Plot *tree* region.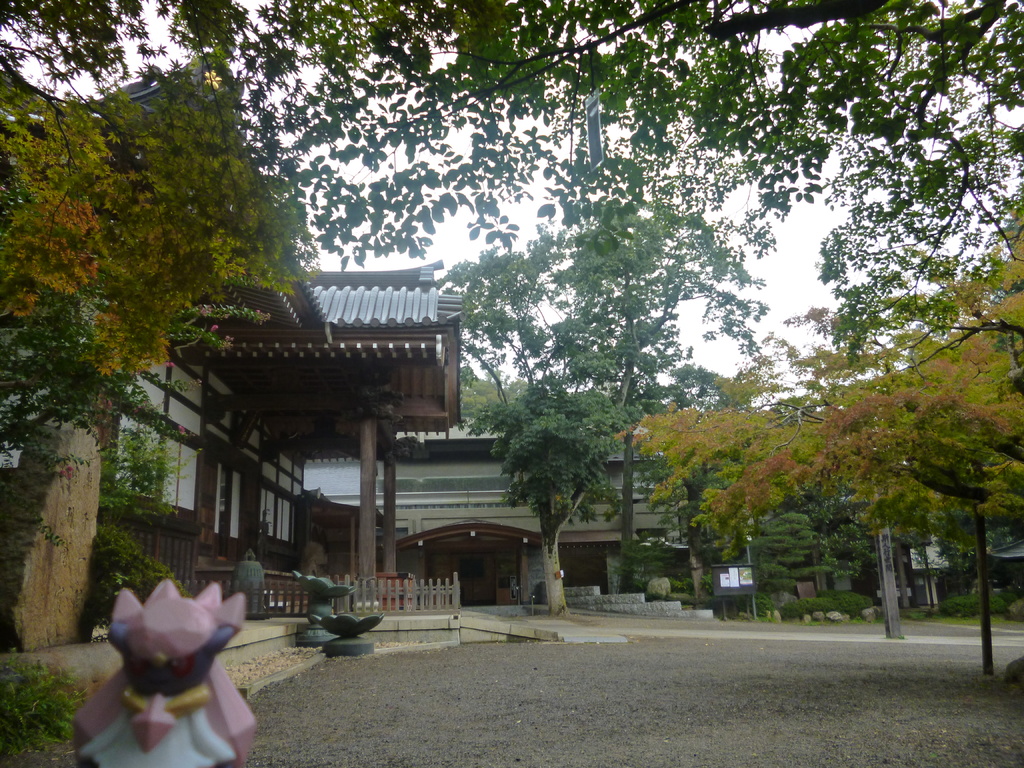
Plotted at pyautogui.locateOnScreen(0, 35, 278, 767).
